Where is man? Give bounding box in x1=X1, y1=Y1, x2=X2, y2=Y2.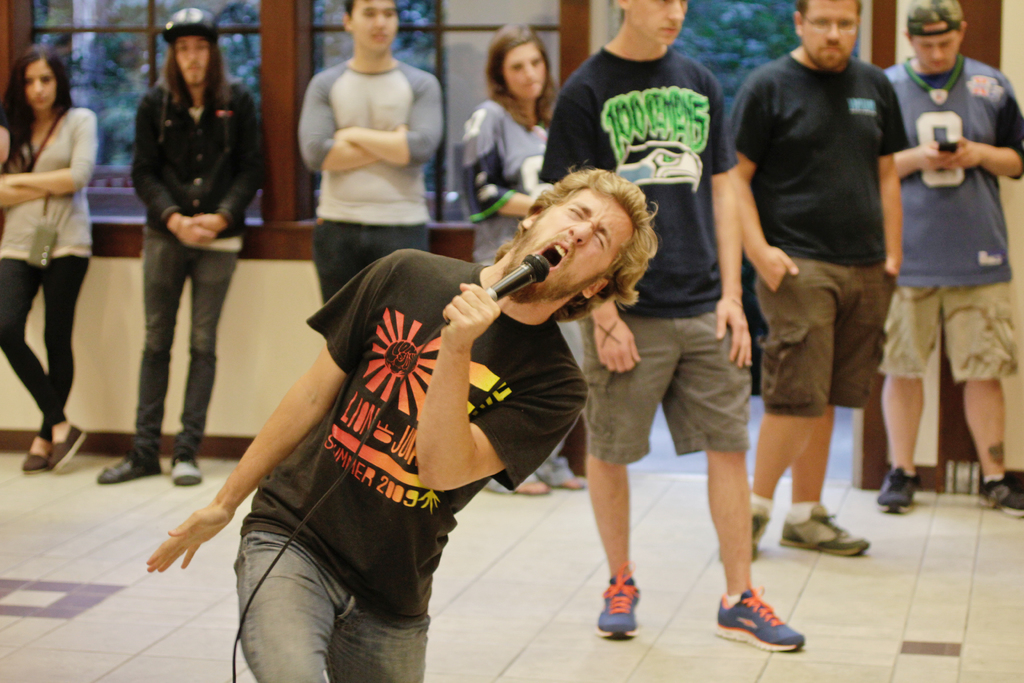
x1=296, y1=0, x2=445, y2=304.
